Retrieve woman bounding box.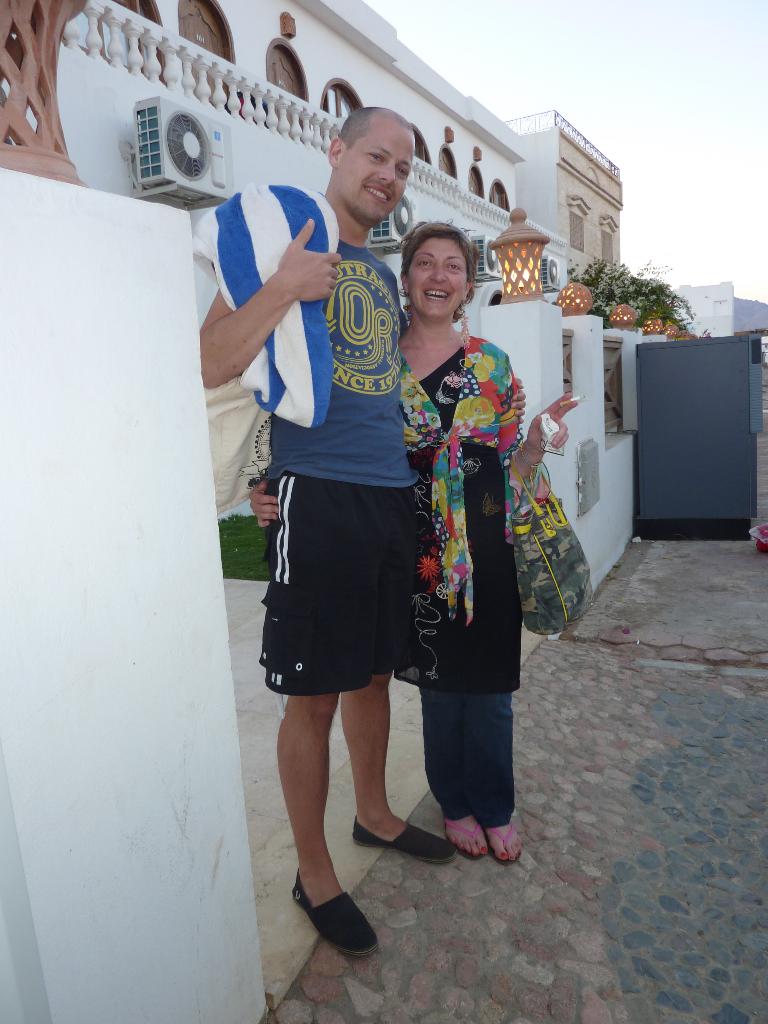
Bounding box: bbox(321, 188, 533, 829).
